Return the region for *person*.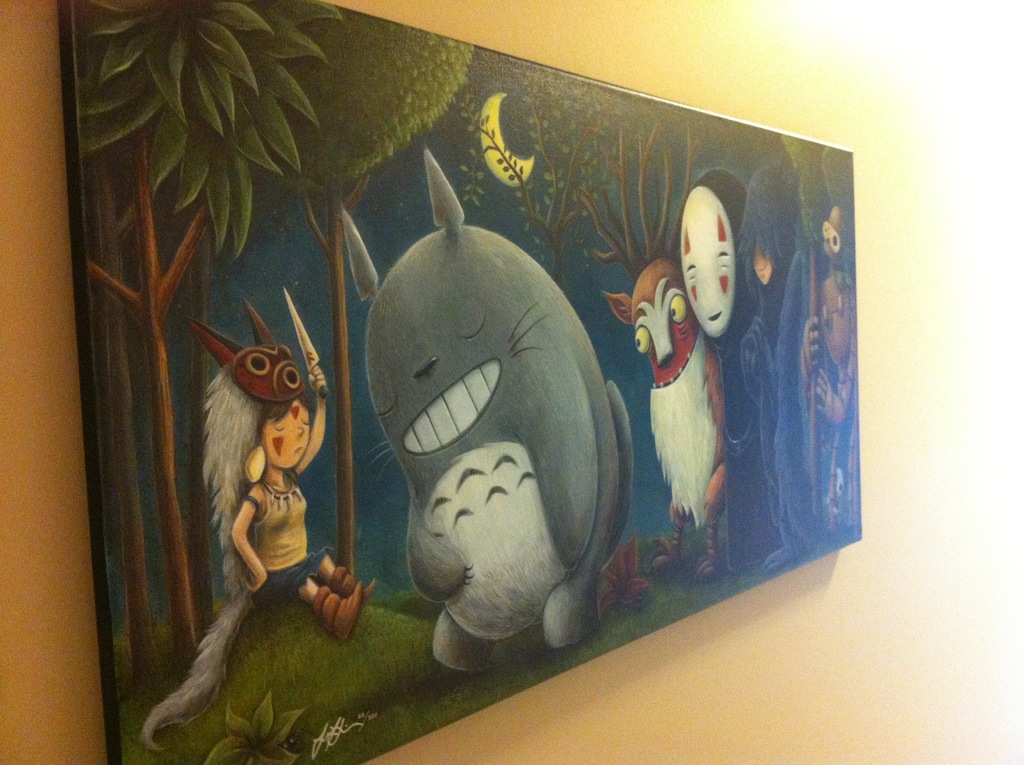
237 366 381 638.
